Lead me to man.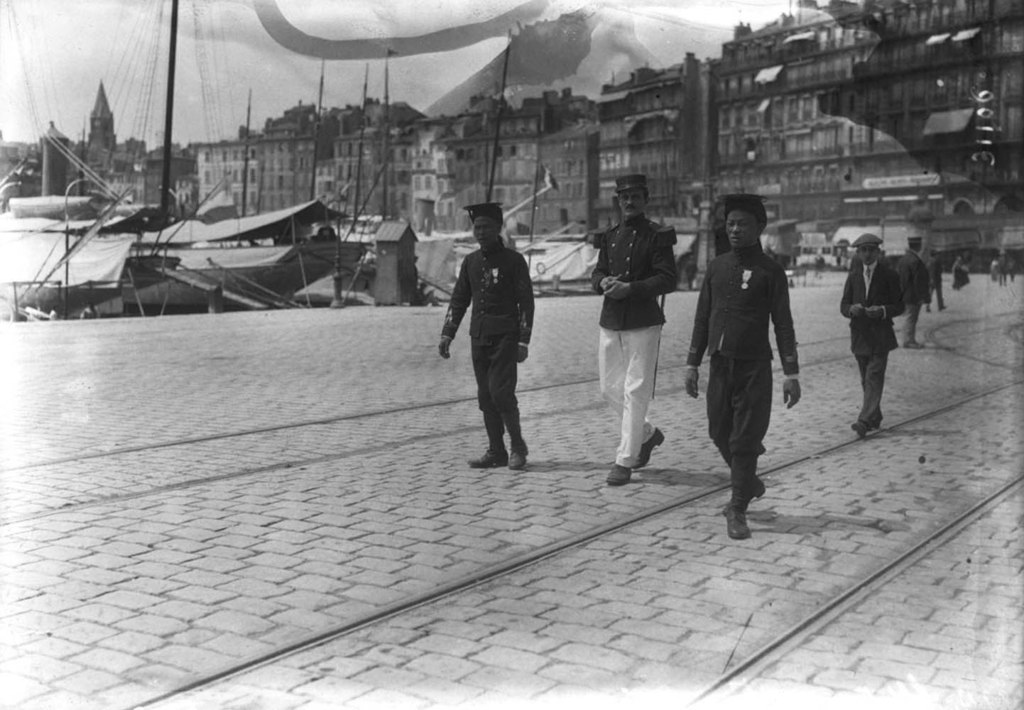
Lead to crop(442, 218, 540, 476).
